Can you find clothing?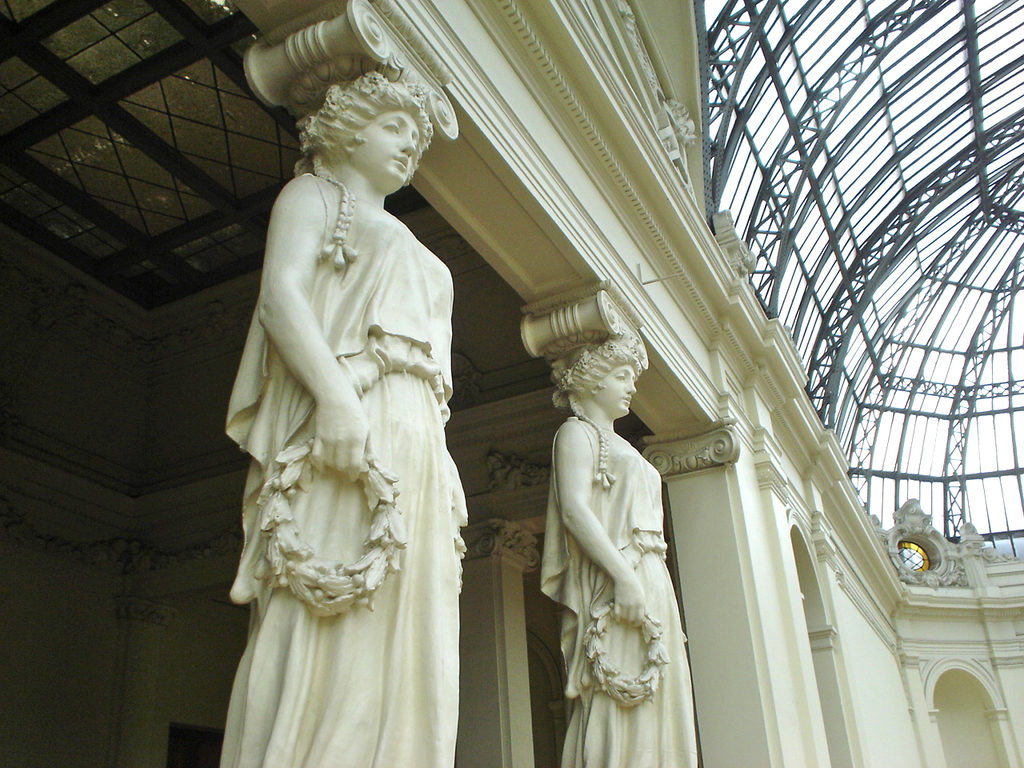
Yes, bounding box: 220:173:488:717.
